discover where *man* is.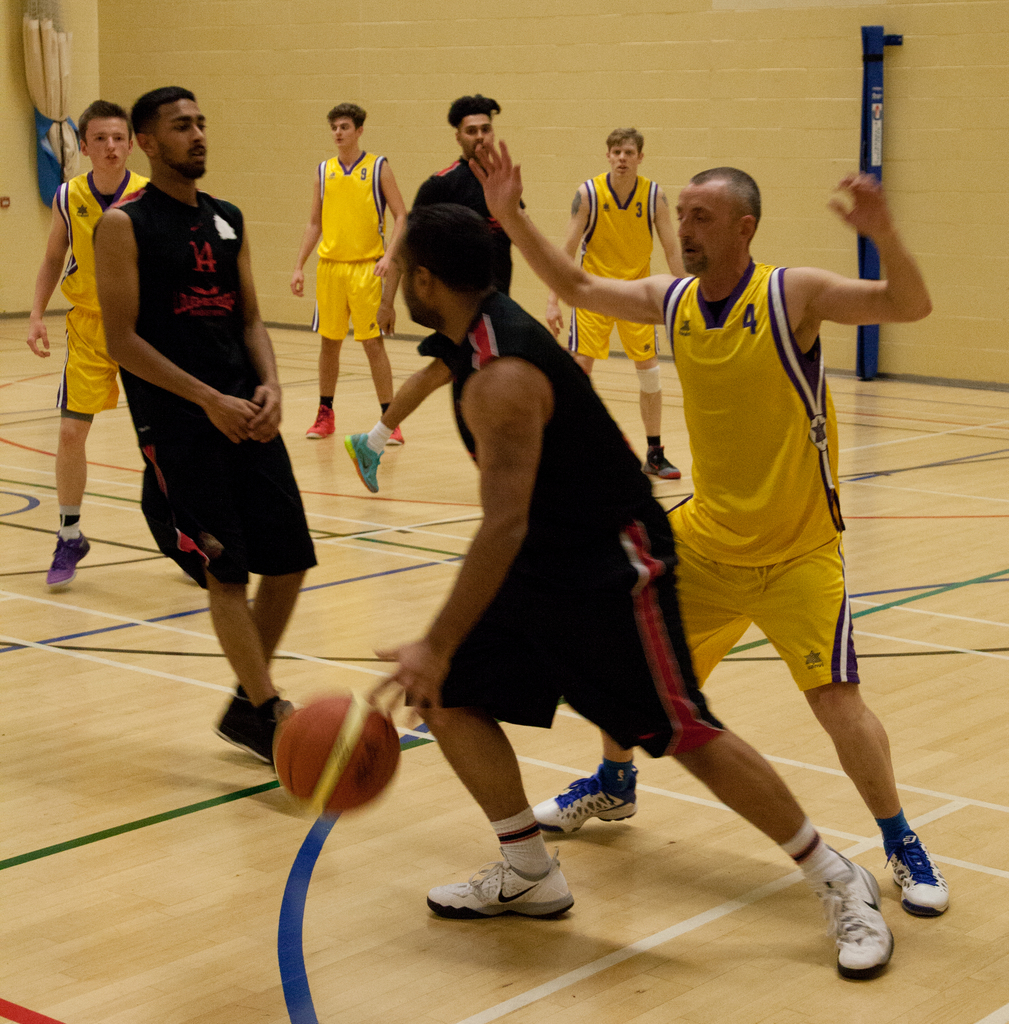
Discovered at x1=283, y1=102, x2=405, y2=447.
